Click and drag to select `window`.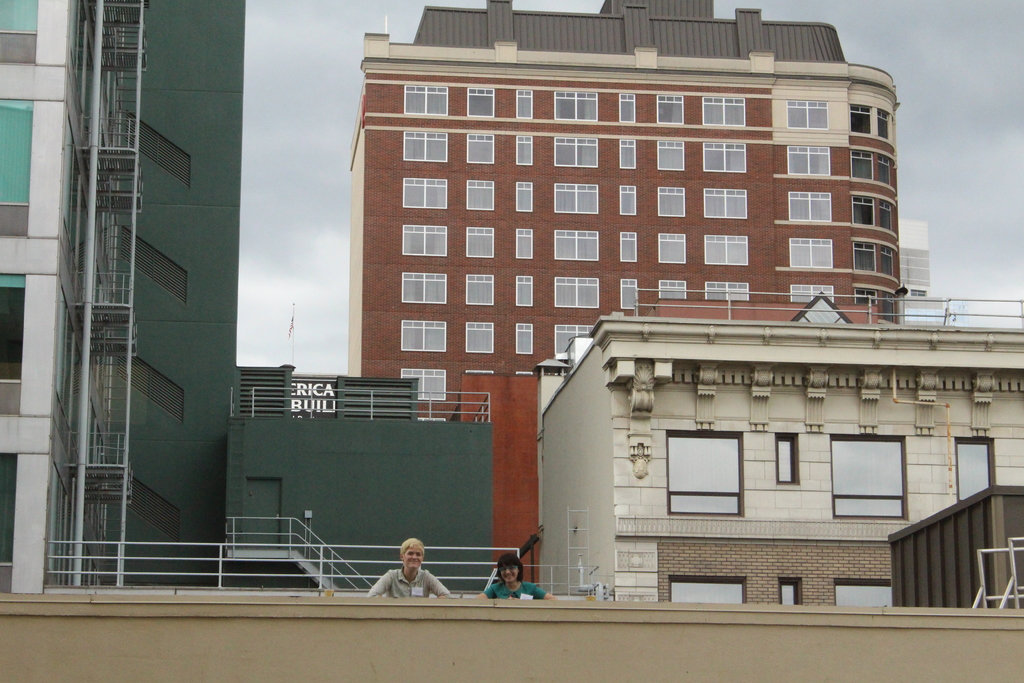
Selection: {"x1": 514, "y1": 136, "x2": 536, "y2": 166}.
